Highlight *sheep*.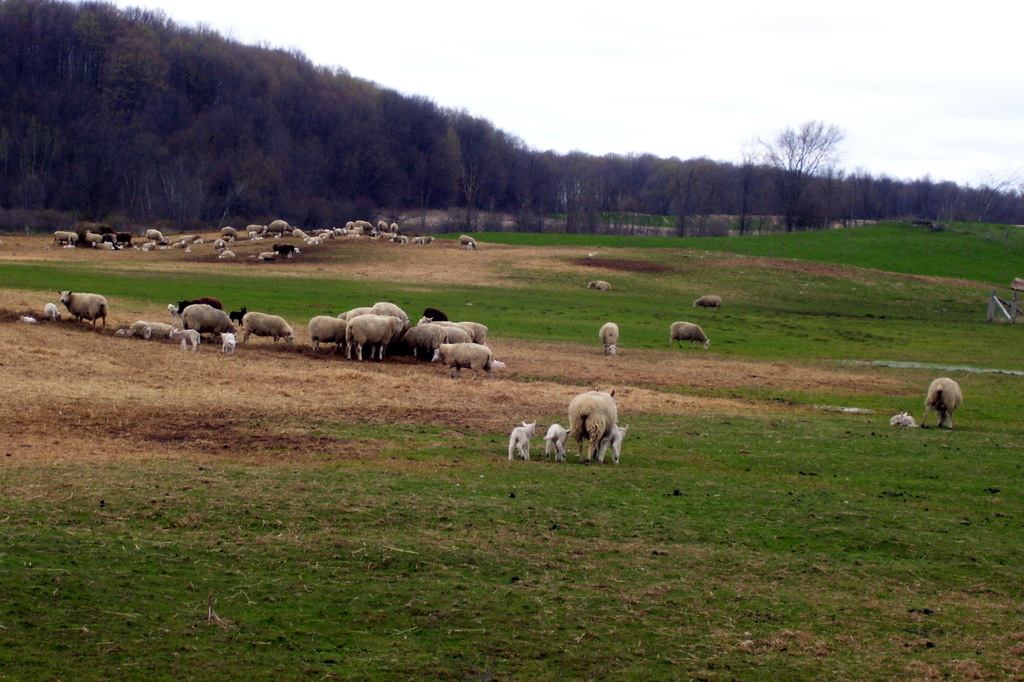
Highlighted region: region(543, 425, 569, 466).
